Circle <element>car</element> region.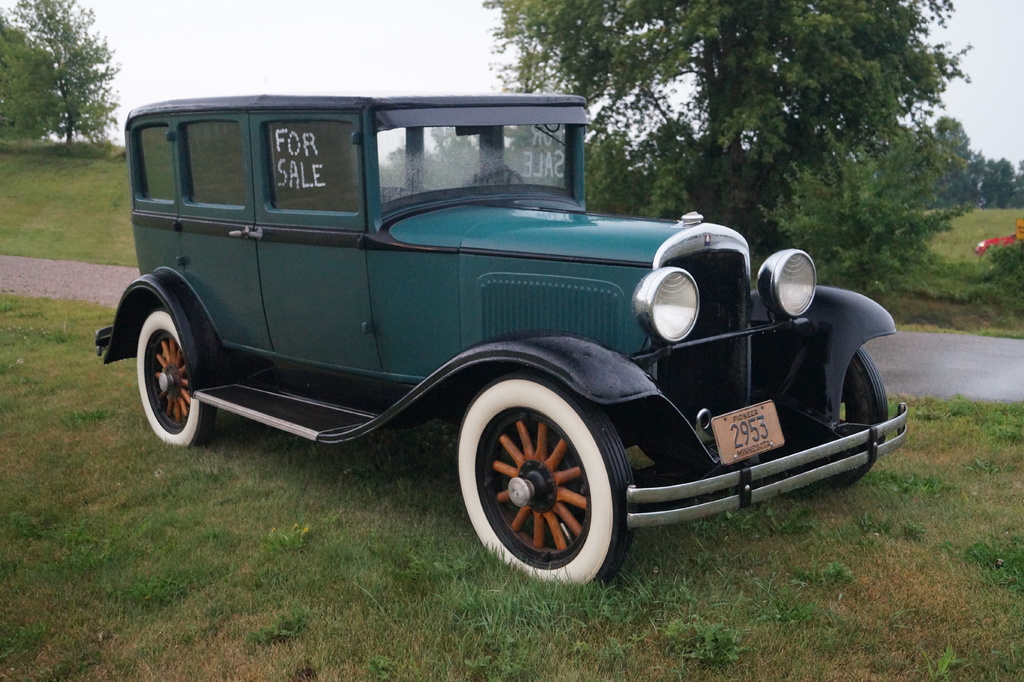
Region: <box>93,93,907,593</box>.
